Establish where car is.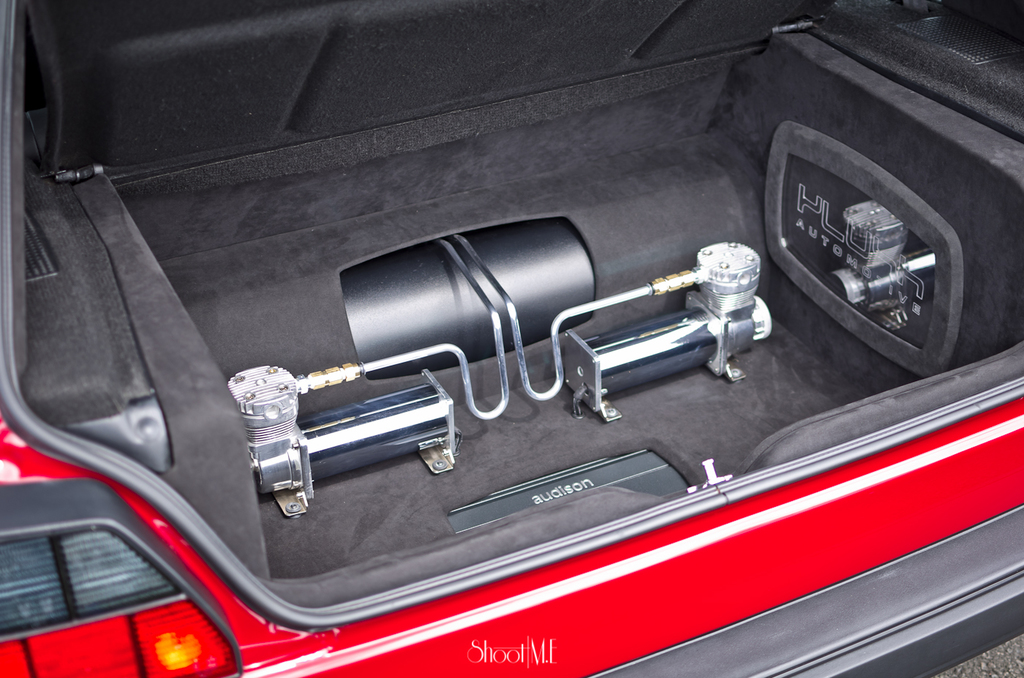
Established at (x1=0, y1=24, x2=1012, y2=677).
